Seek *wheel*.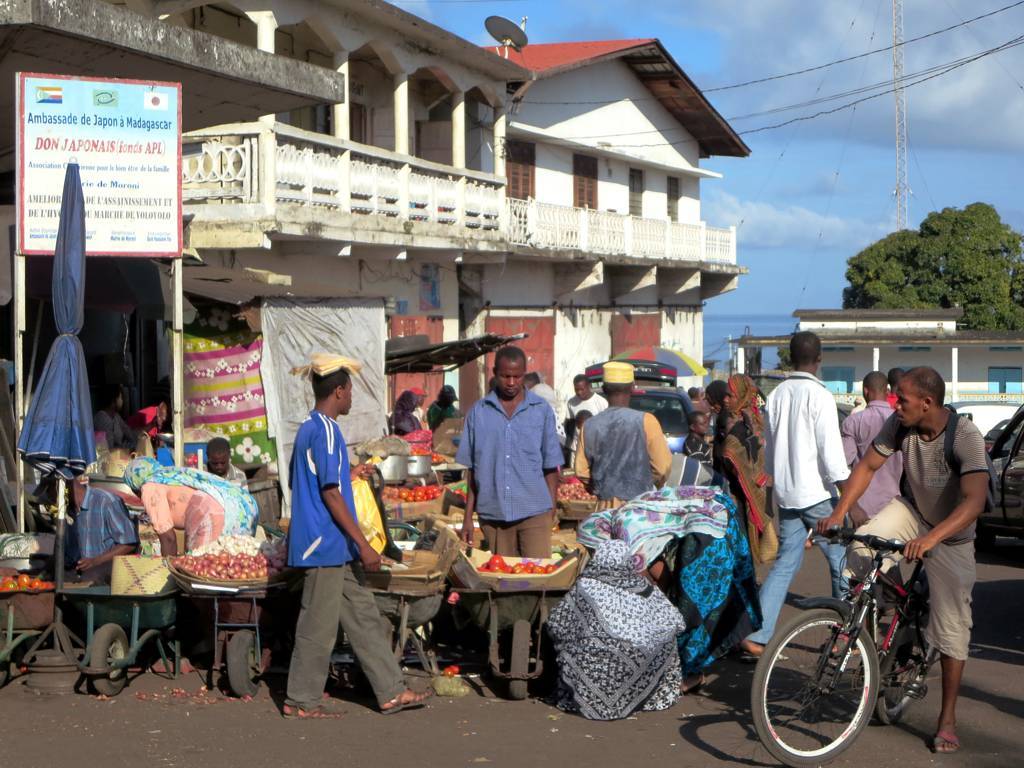
rect(513, 617, 534, 702).
